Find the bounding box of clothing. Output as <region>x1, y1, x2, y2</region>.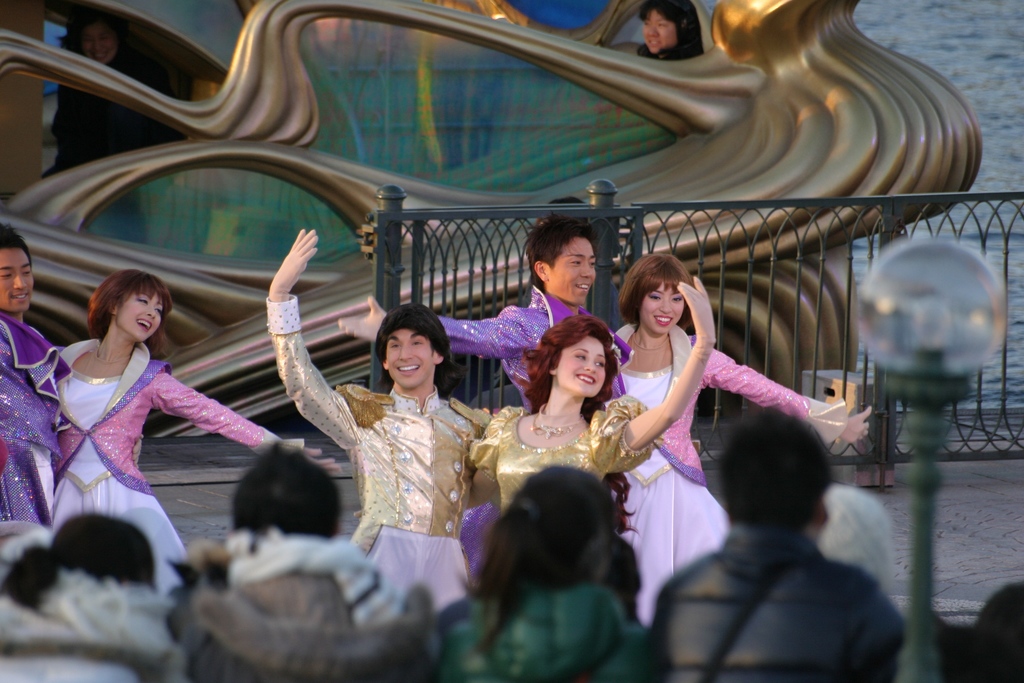
<region>440, 287, 632, 582</region>.
